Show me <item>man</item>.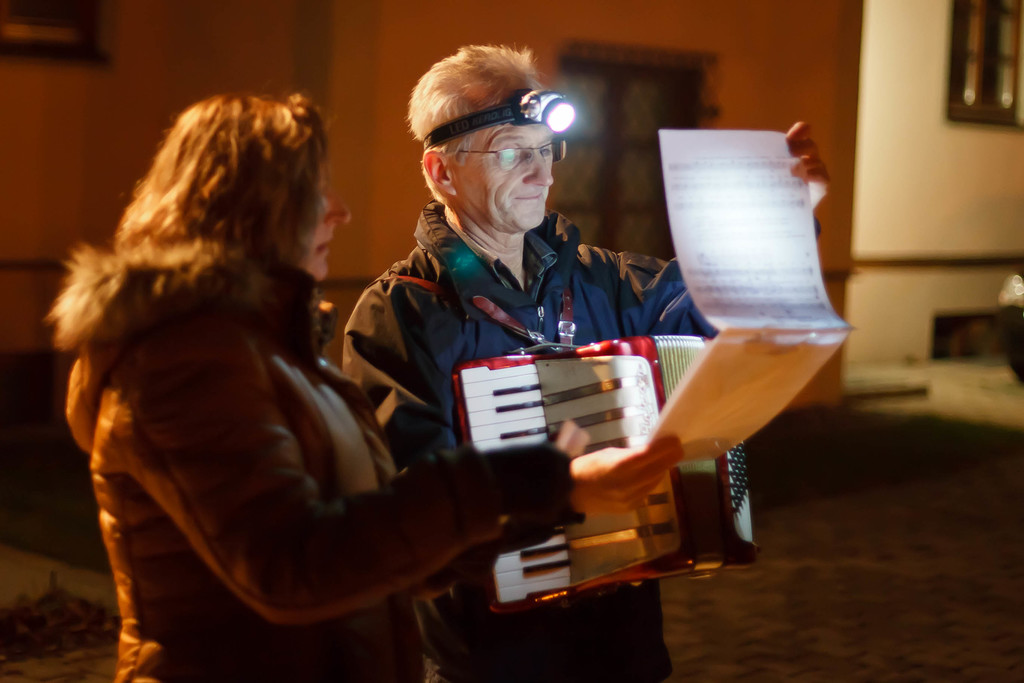
<item>man</item> is here: box(343, 44, 835, 682).
